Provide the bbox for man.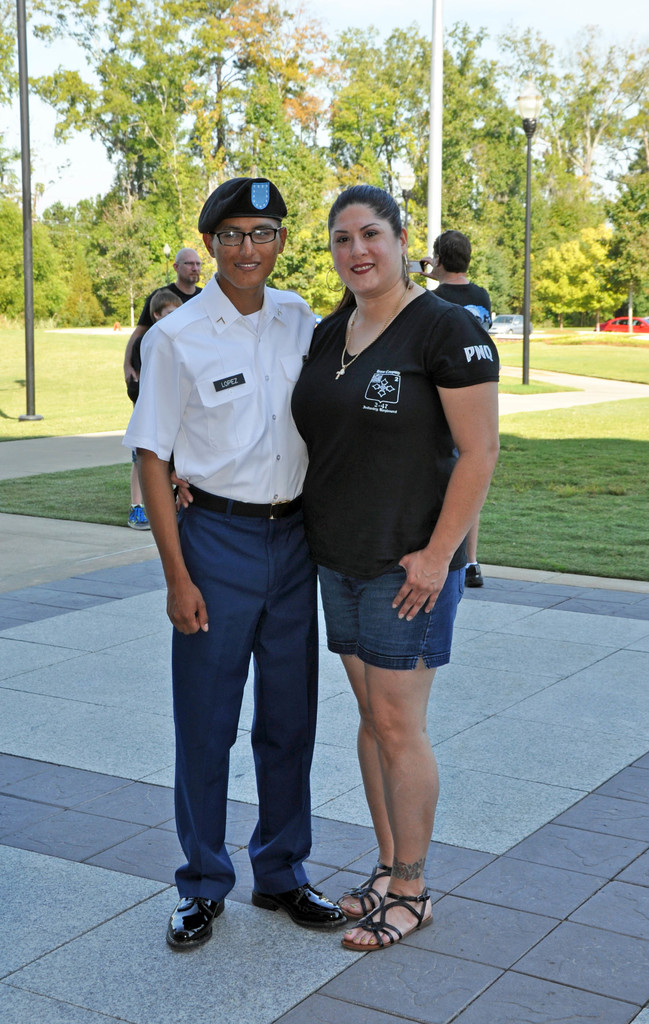
{"left": 131, "top": 163, "right": 361, "bottom": 925}.
